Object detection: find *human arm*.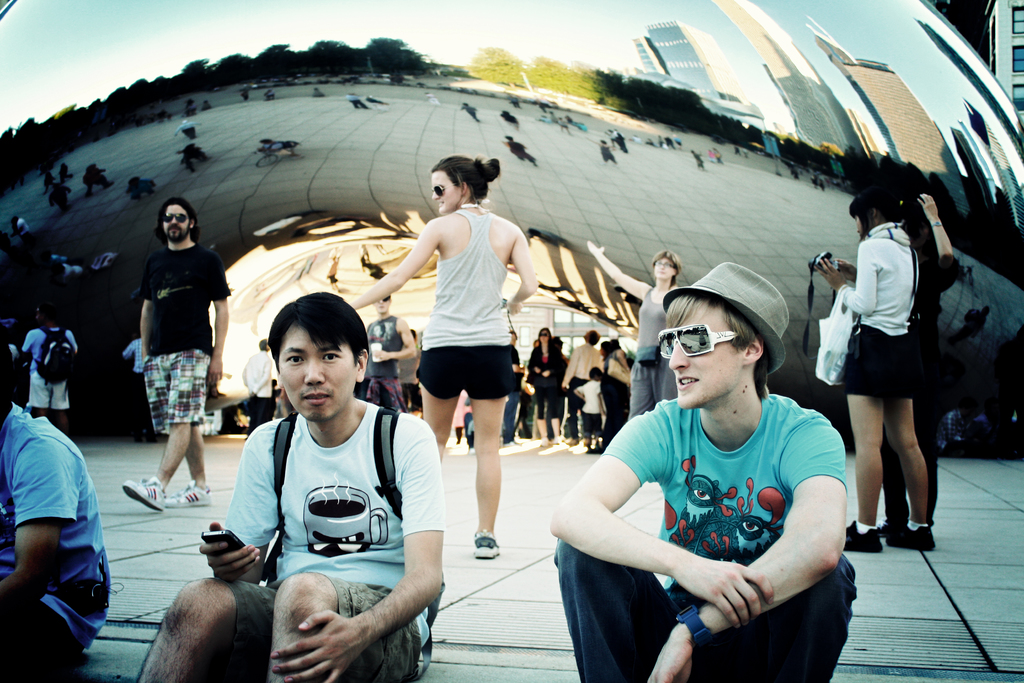
<region>346, 220, 444, 307</region>.
